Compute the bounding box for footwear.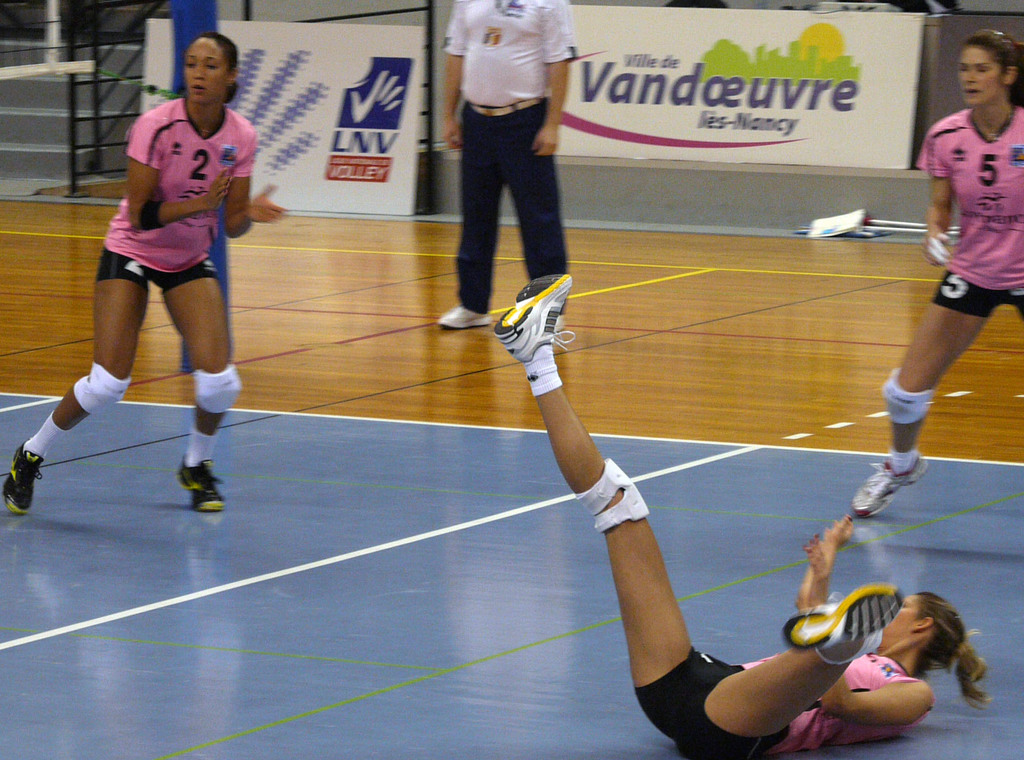
region(780, 579, 905, 666).
